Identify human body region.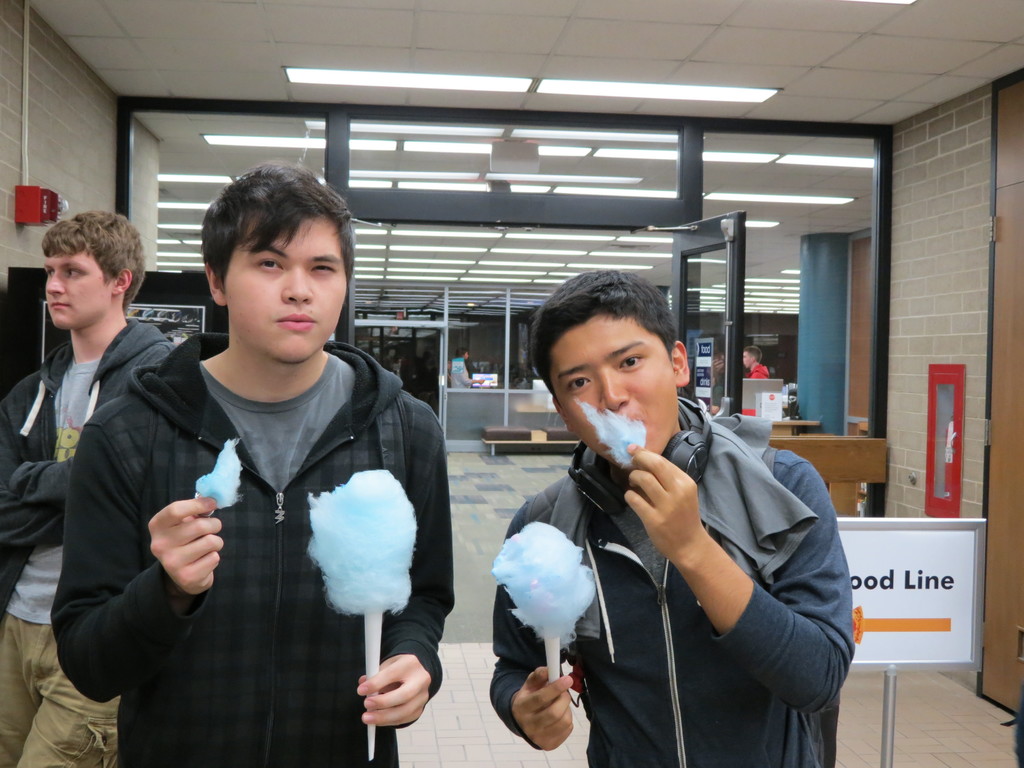
Region: {"left": 45, "top": 157, "right": 461, "bottom": 767}.
